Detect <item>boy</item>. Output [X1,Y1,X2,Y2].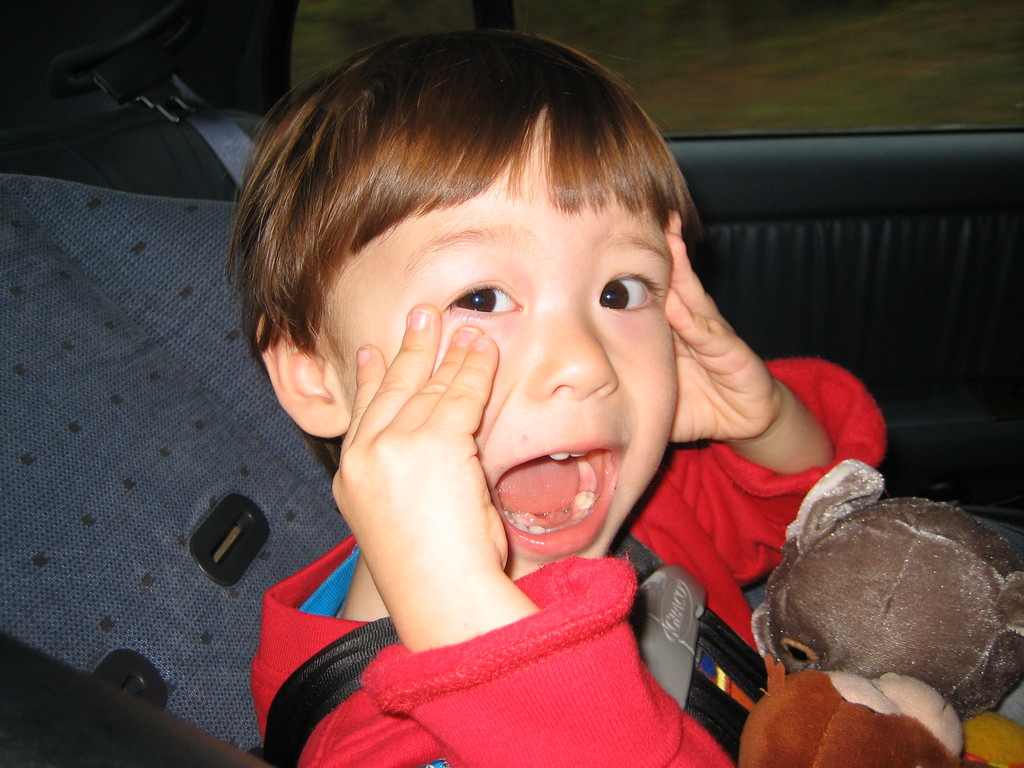
[191,26,810,752].
